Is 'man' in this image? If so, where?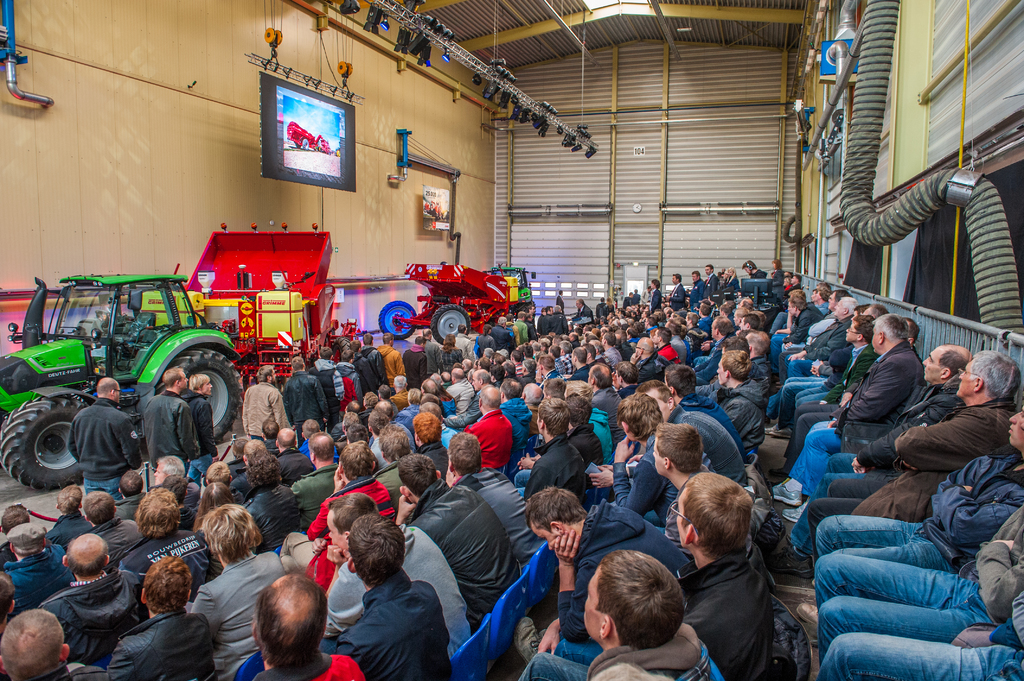
Yes, at l=685, t=310, r=702, b=337.
